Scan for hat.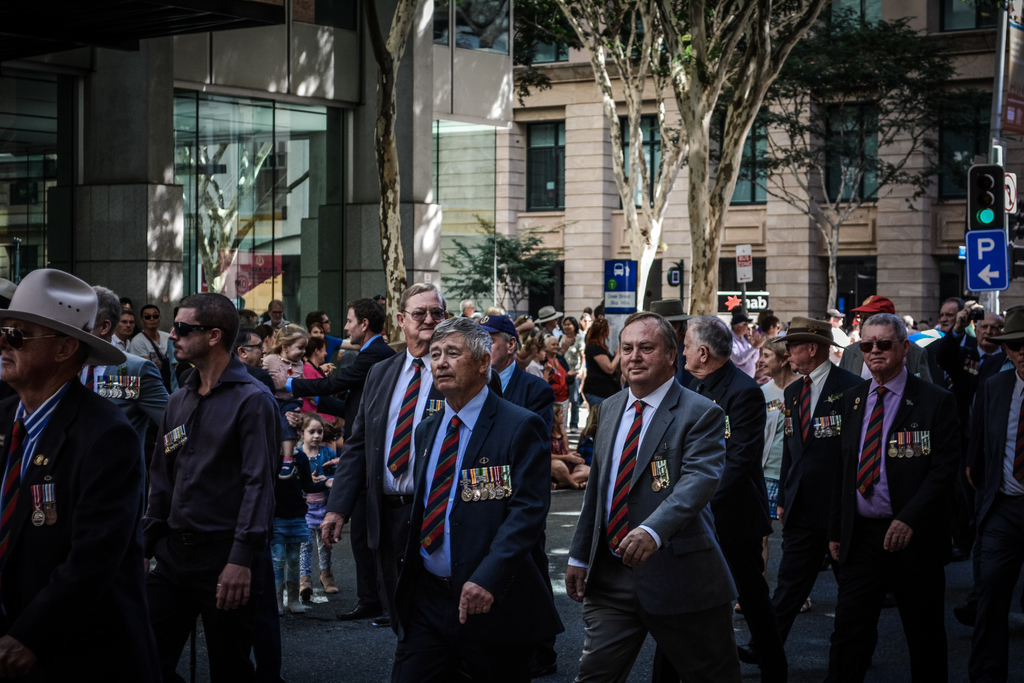
Scan result: 532,304,563,324.
